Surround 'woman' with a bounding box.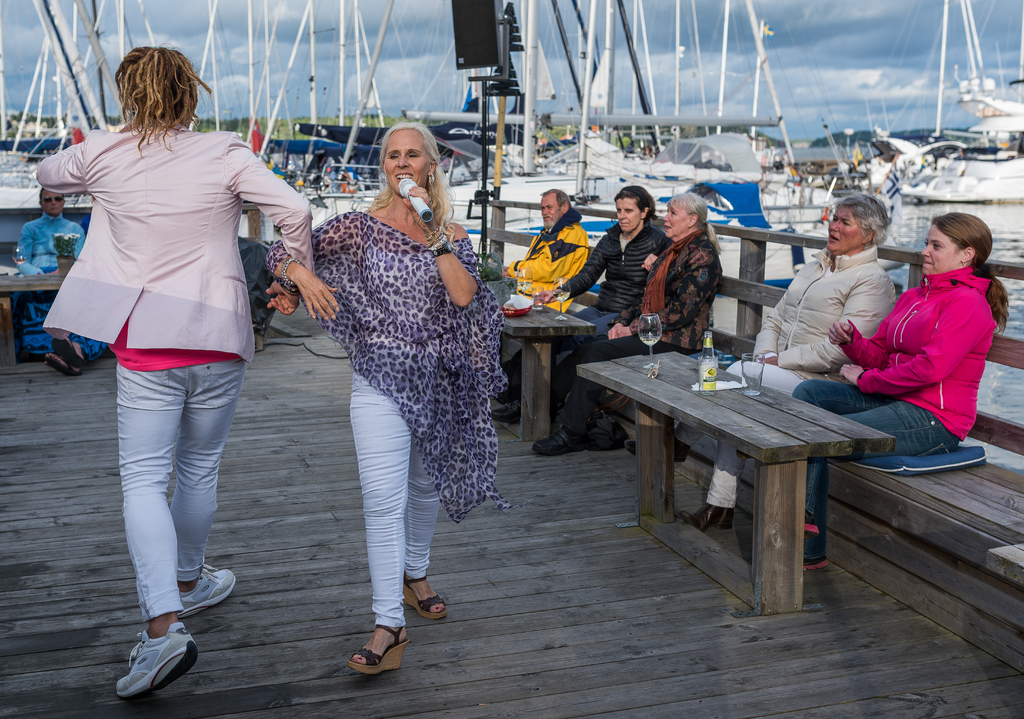
489,186,666,424.
